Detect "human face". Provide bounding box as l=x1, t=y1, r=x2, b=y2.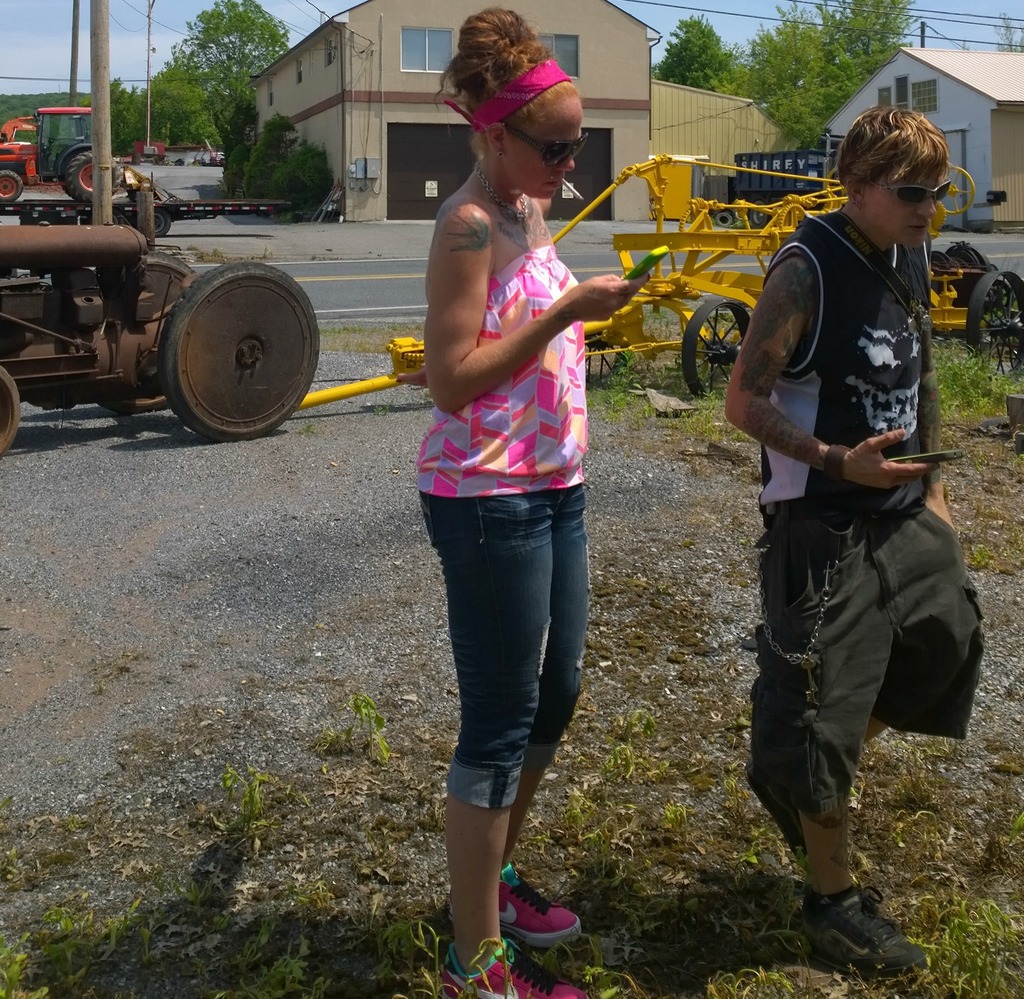
l=868, t=165, r=943, b=255.
